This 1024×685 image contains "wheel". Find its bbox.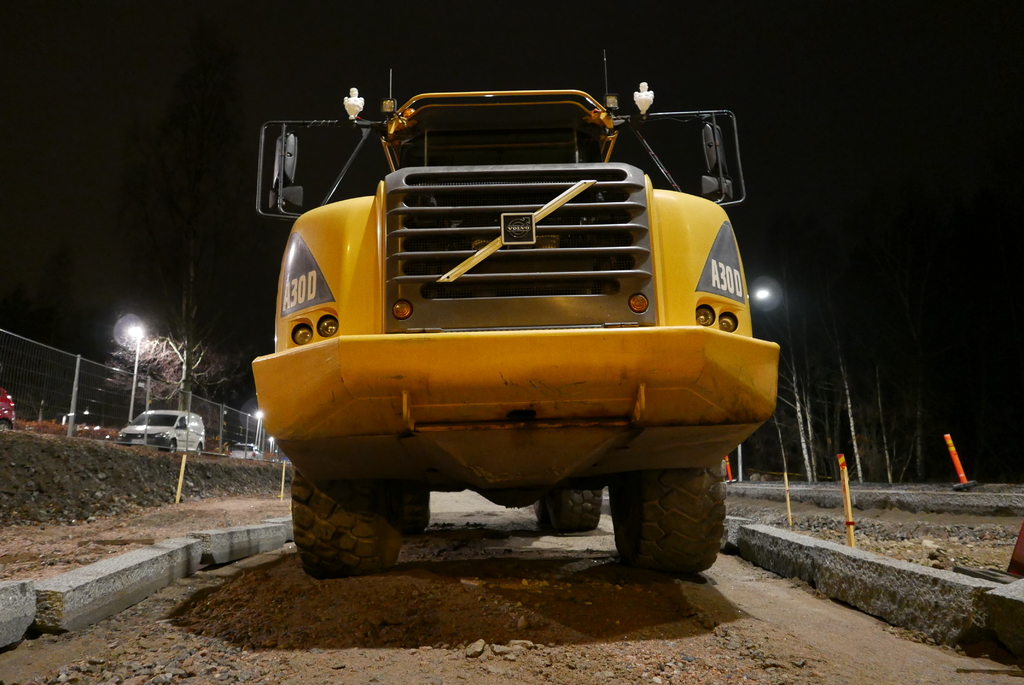
box(163, 436, 181, 454).
